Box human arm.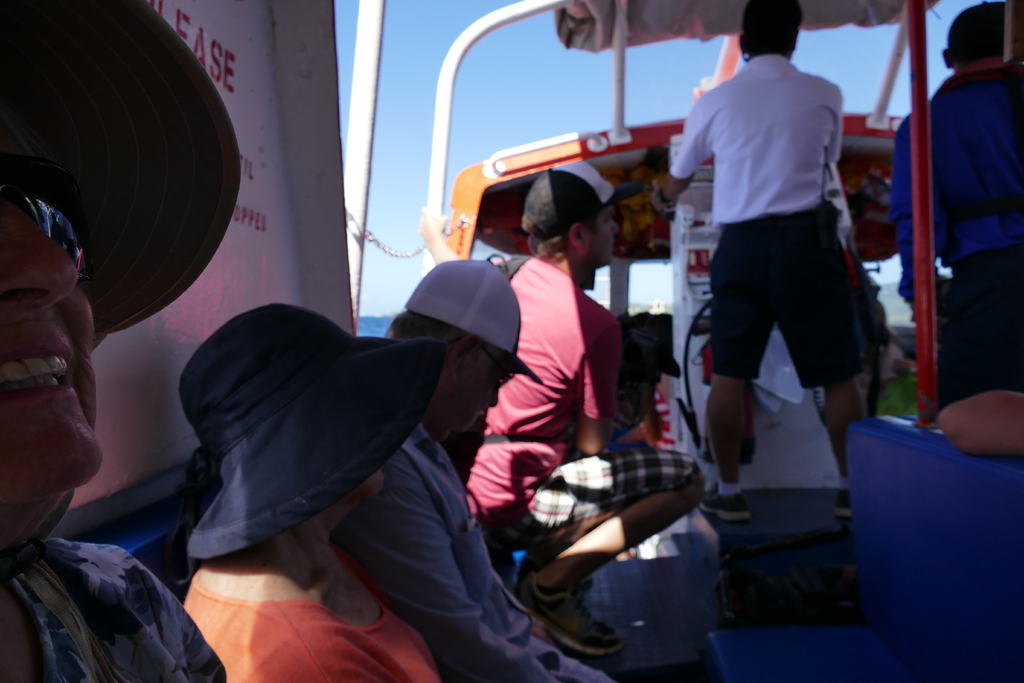
bbox(822, 86, 833, 156).
